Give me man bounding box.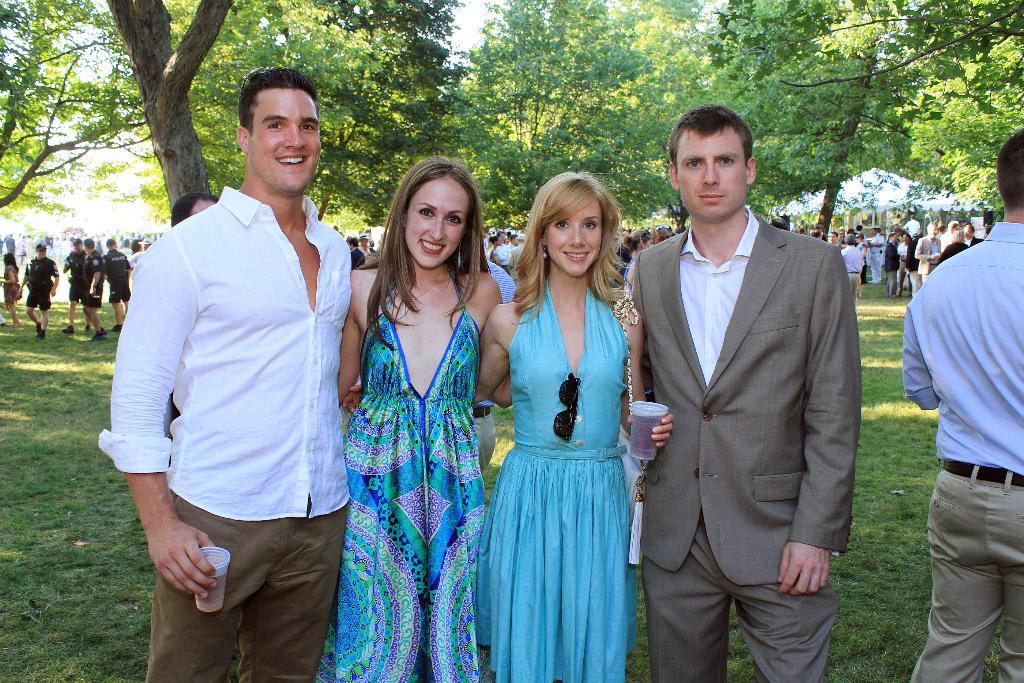
(x1=875, y1=230, x2=904, y2=288).
